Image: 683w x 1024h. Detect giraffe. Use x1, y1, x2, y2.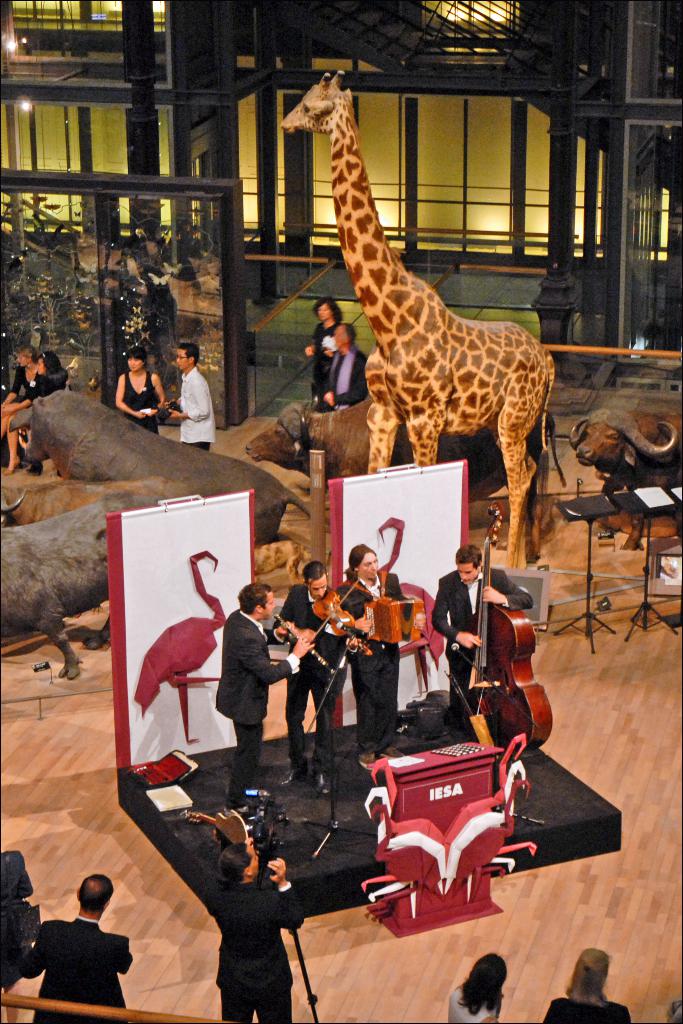
276, 73, 555, 568.
